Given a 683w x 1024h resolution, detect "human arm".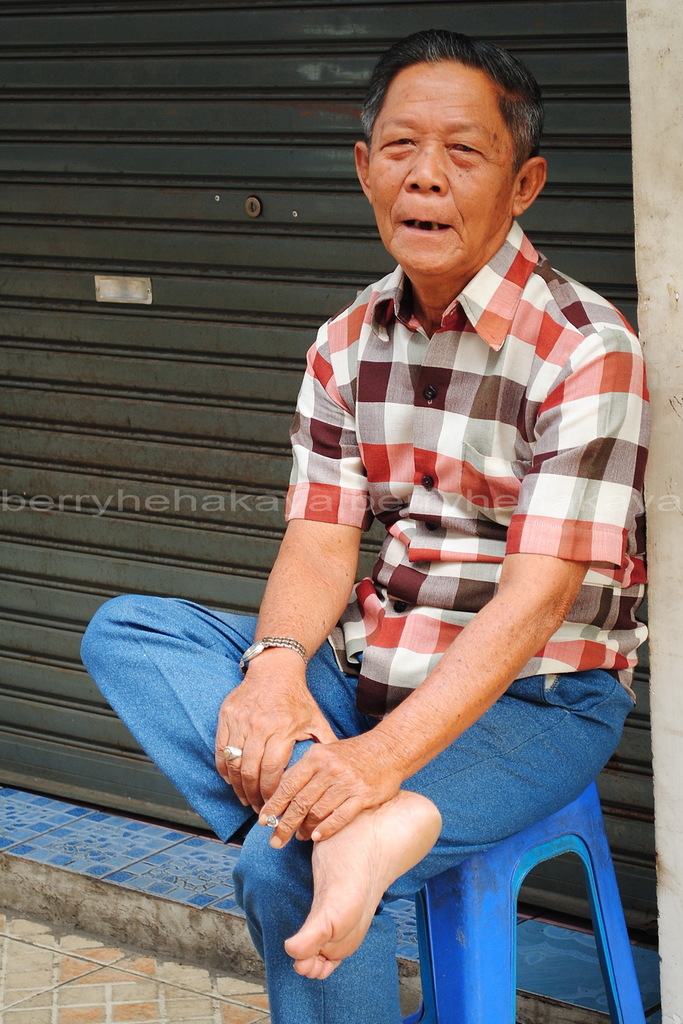
[294, 356, 599, 879].
